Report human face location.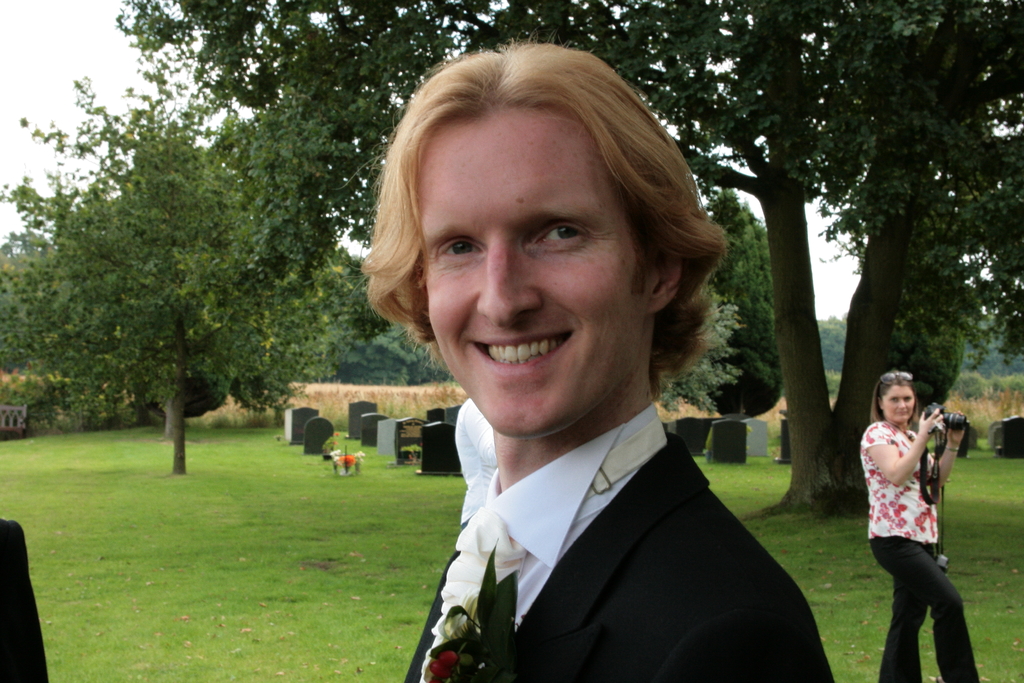
Report: {"x1": 417, "y1": 105, "x2": 652, "y2": 440}.
